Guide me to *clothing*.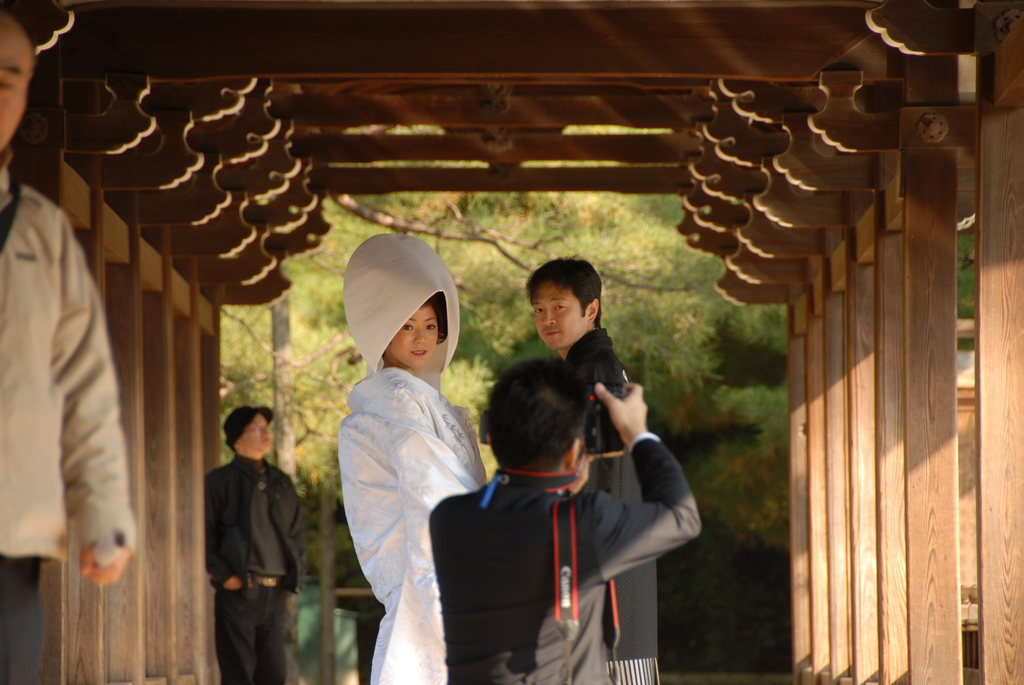
Guidance: <region>323, 285, 495, 684</region>.
